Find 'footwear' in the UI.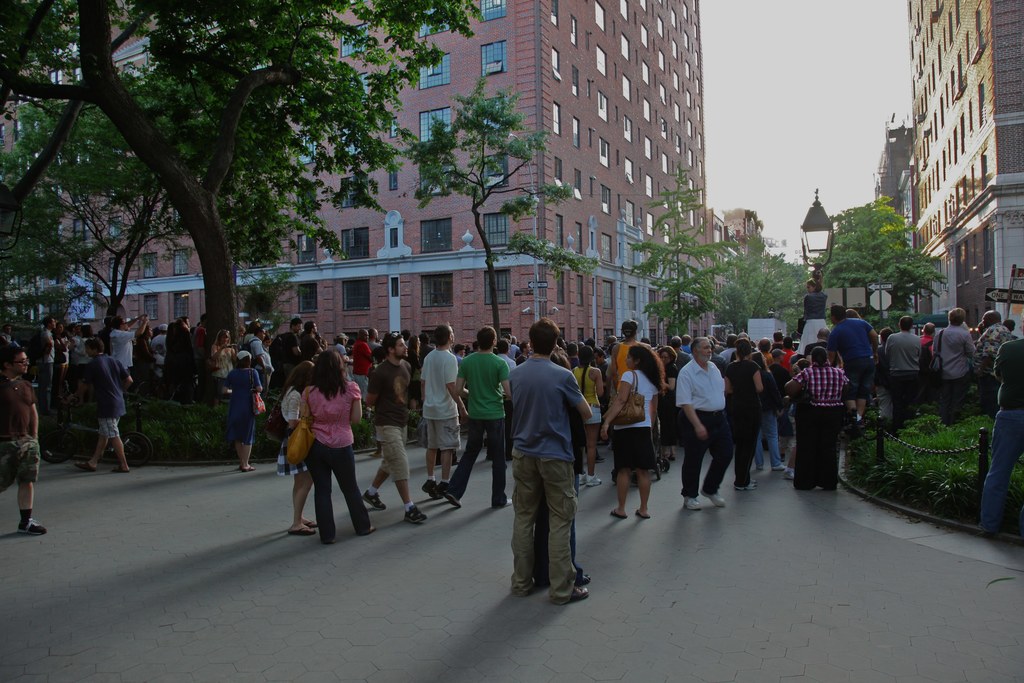
UI element at x1=682, y1=488, x2=705, y2=511.
